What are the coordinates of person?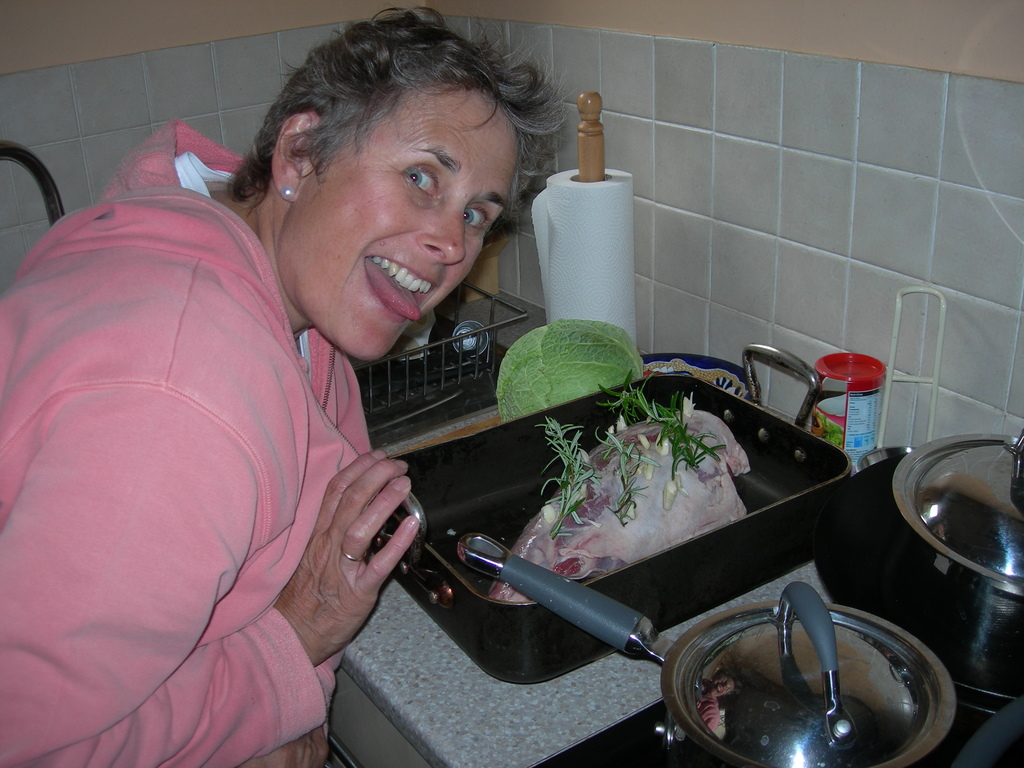
{"left": 40, "top": 54, "right": 545, "bottom": 711}.
